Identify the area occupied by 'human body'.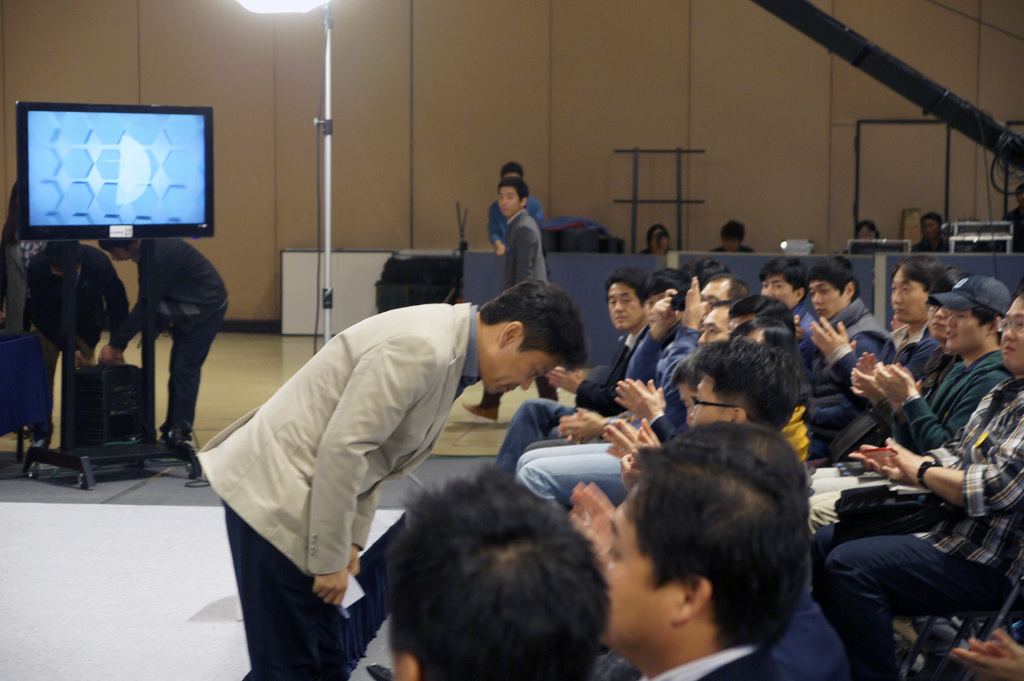
Area: 103 236 229 448.
